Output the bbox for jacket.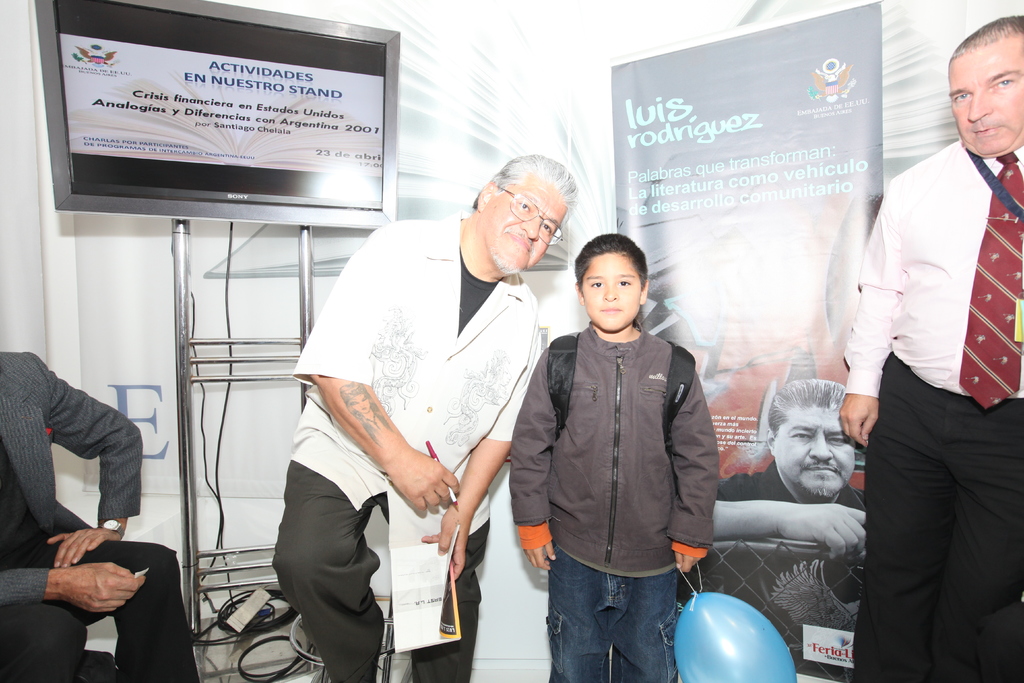
crop(524, 270, 731, 586).
